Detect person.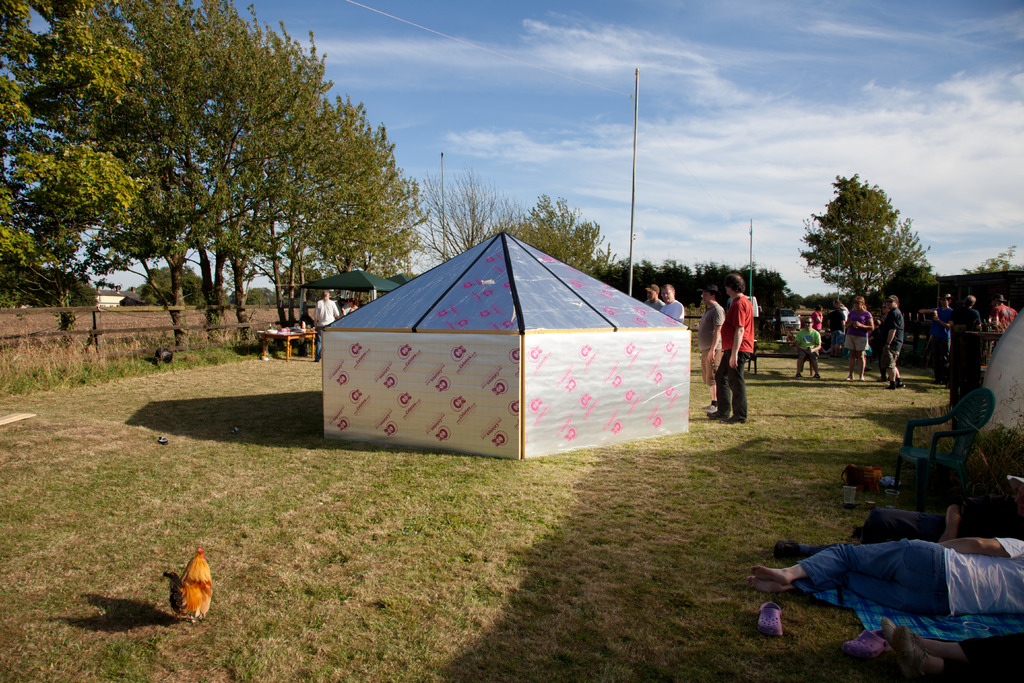
Detected at 794 317 826 381.
